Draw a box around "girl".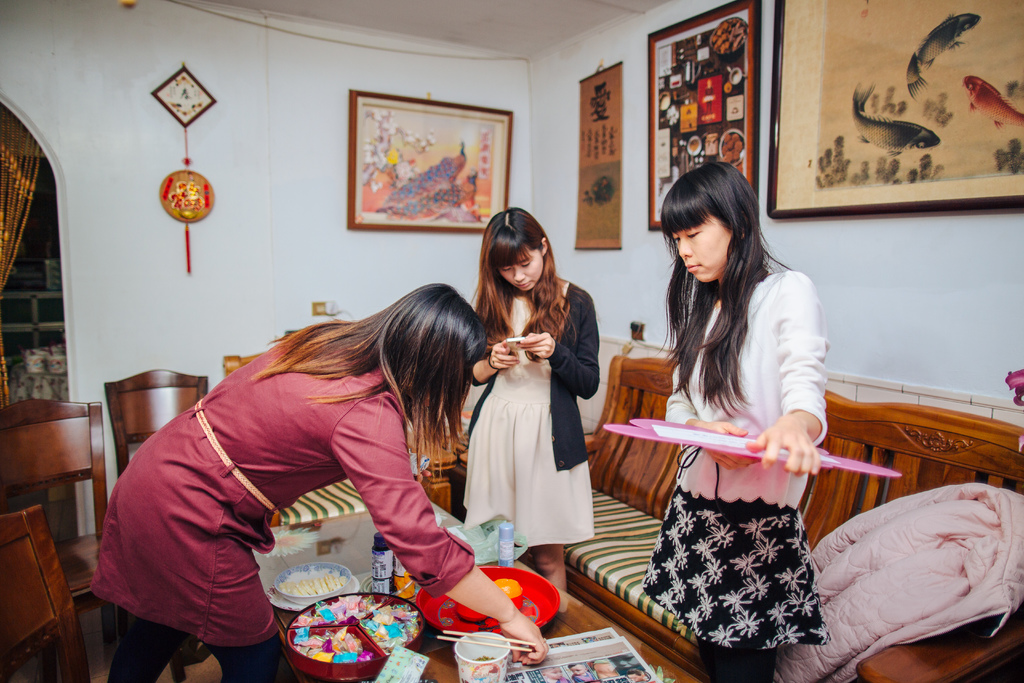
[93, 285, 491, 679].
